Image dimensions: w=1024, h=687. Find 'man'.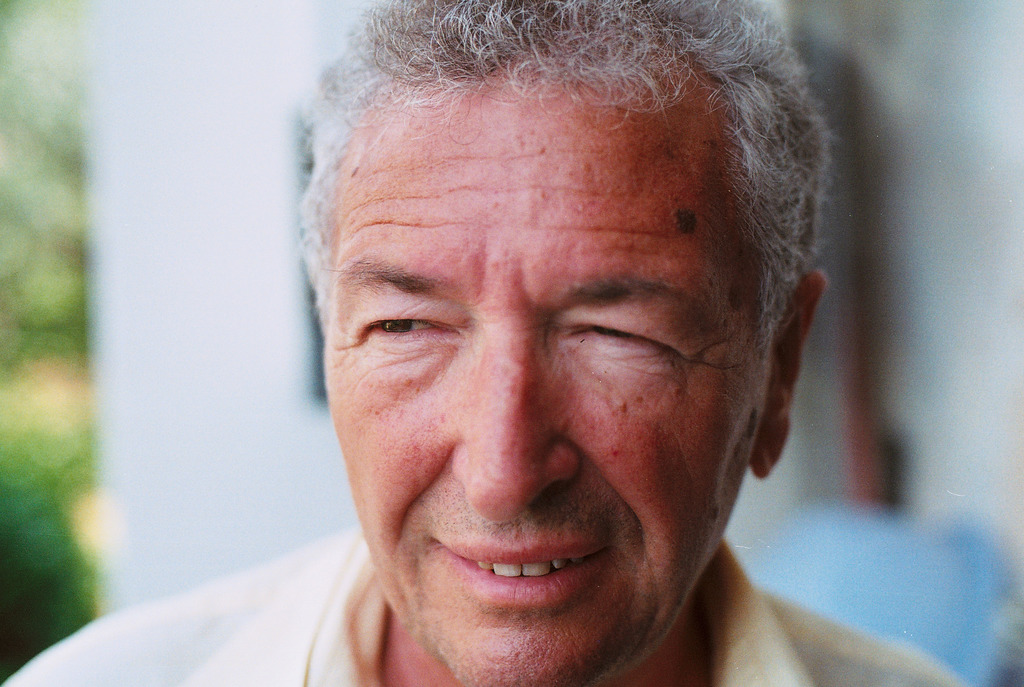
[left=0, top=0, right=966, bottom=686].
